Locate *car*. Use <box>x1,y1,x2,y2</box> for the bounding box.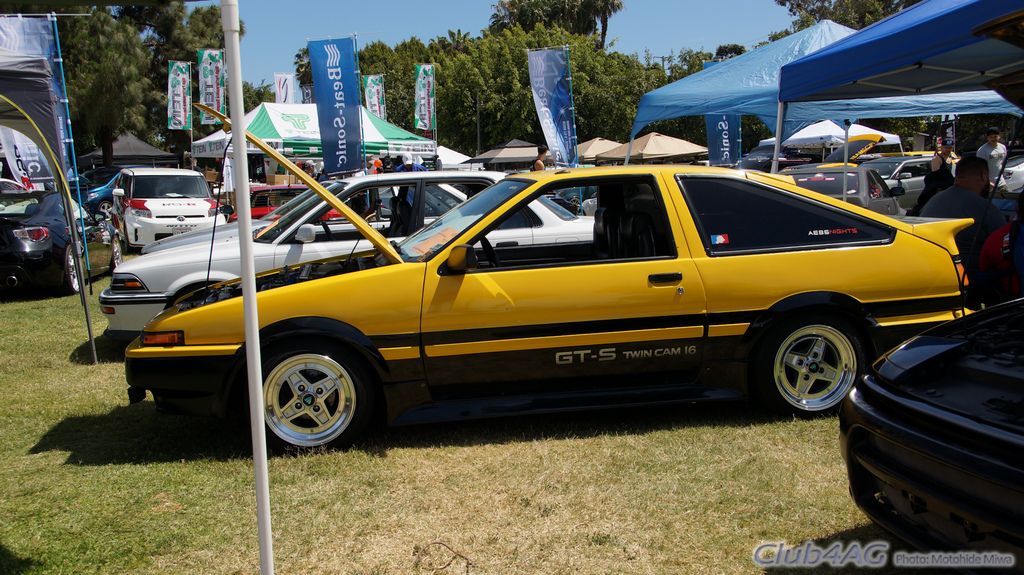
<box>0,191,129,289</box>.
